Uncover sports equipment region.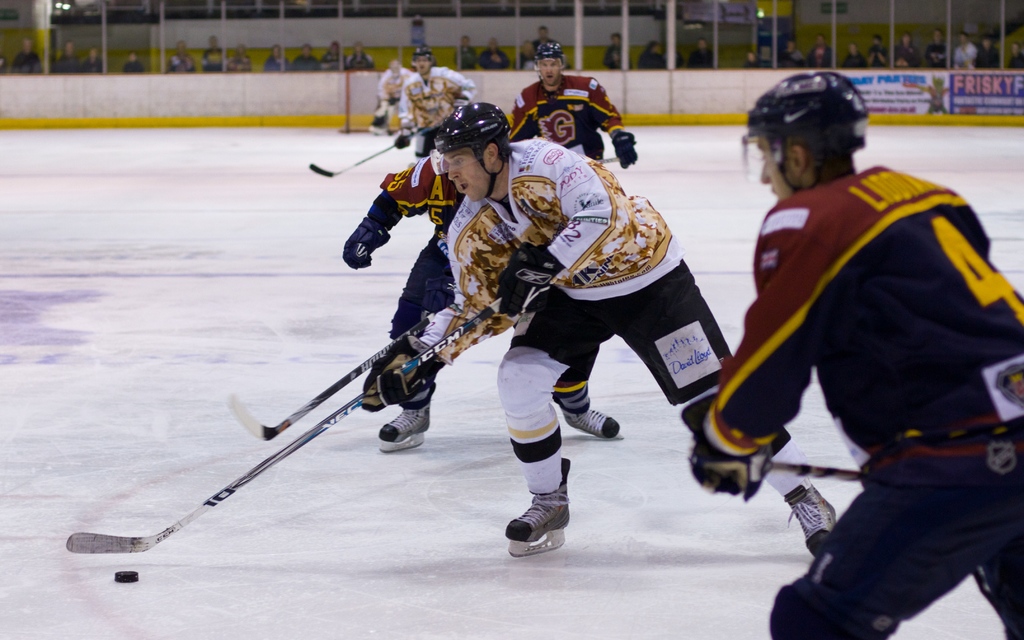
Uncovered: 383/395/434/450.
